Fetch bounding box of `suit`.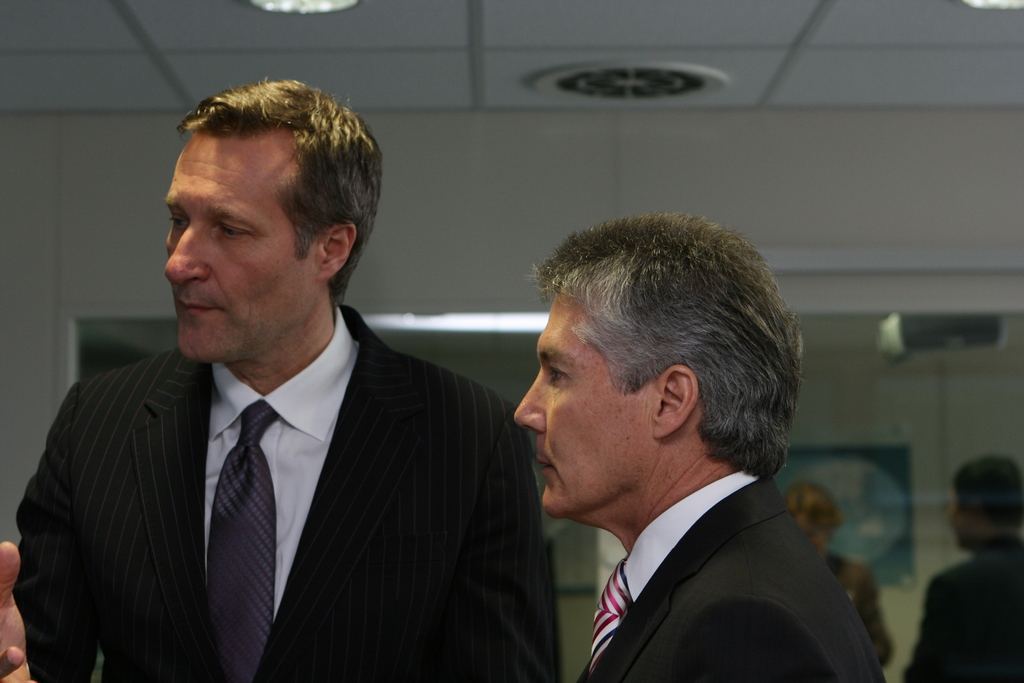
Bbox: <region>12, 303, 557, 682</region>.
